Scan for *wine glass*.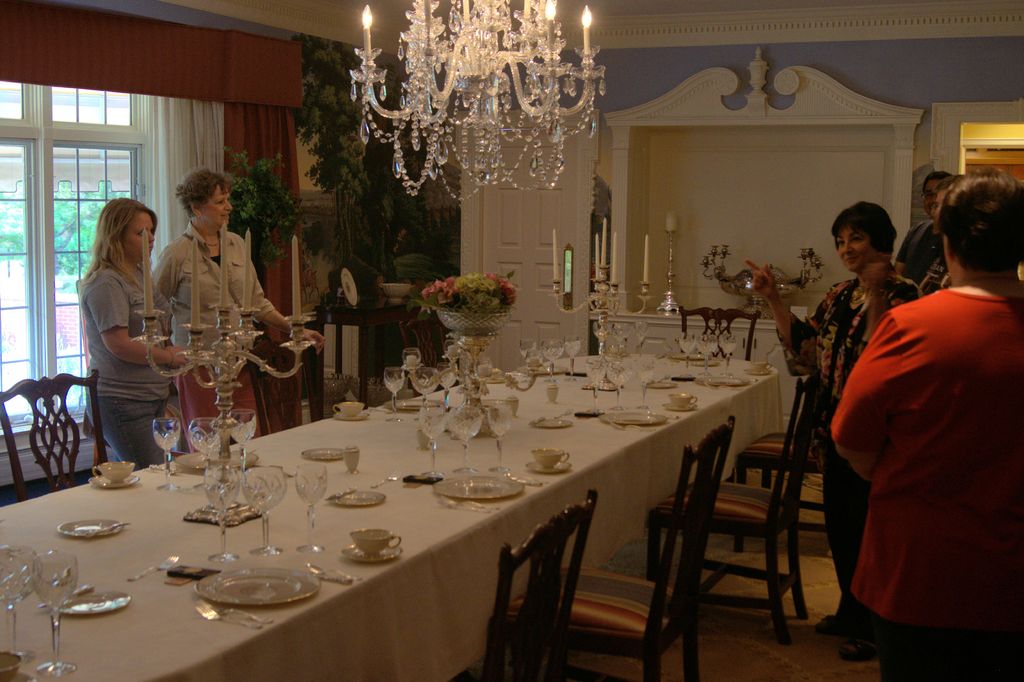
Scan result: [480, 399, 518, 470].
